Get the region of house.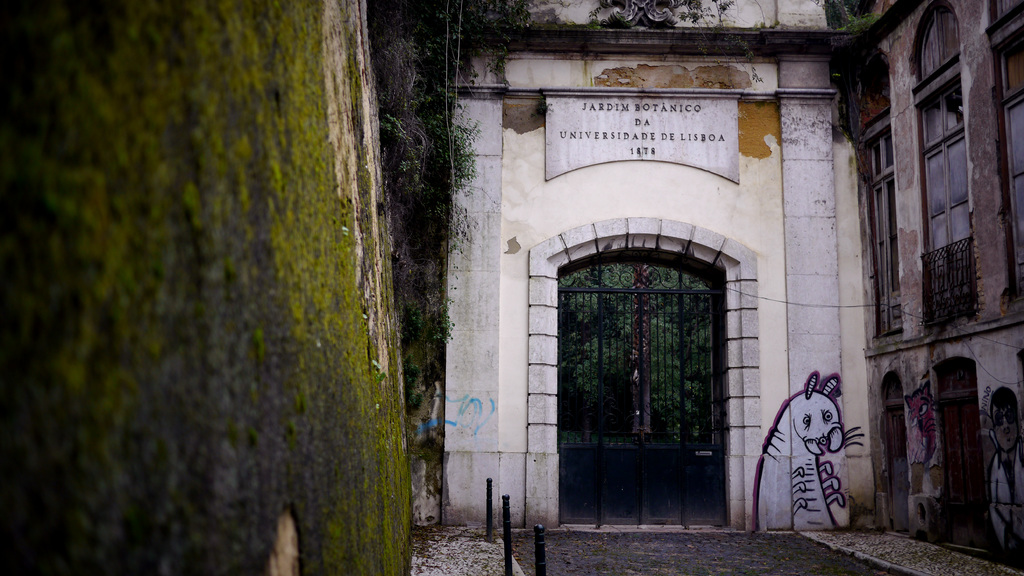
box(420, 0, 902, 527).
